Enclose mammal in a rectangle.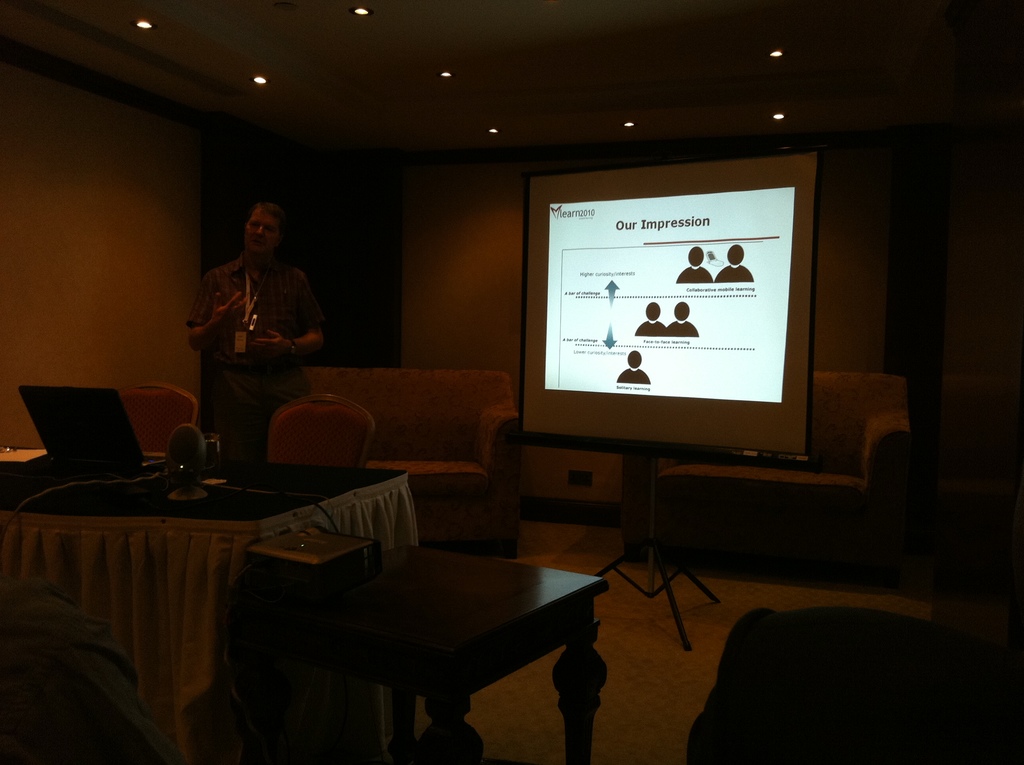
{"left": 173, "top": 197, "right": 331, "bottom": 464}.
